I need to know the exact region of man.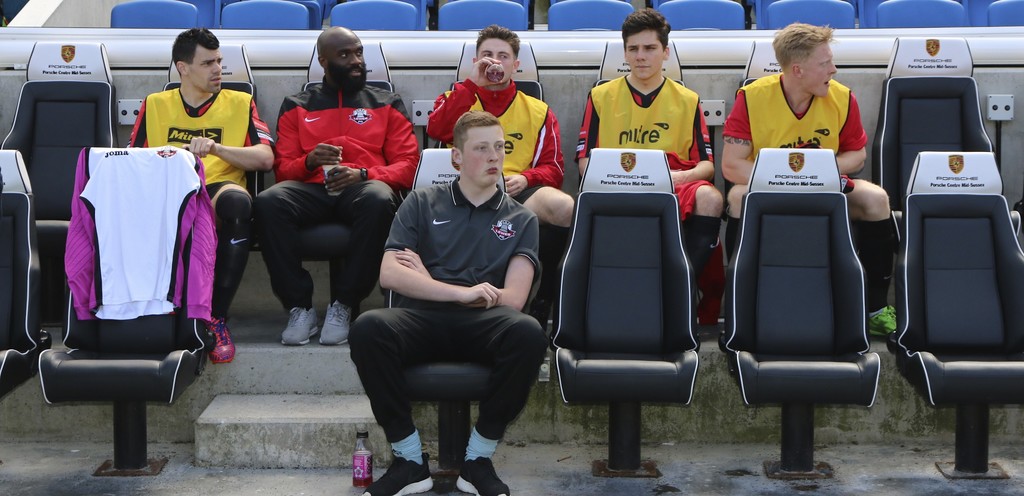
Region: {"left": 424, "top": 27, "right": 574, "bottom": 369}.
